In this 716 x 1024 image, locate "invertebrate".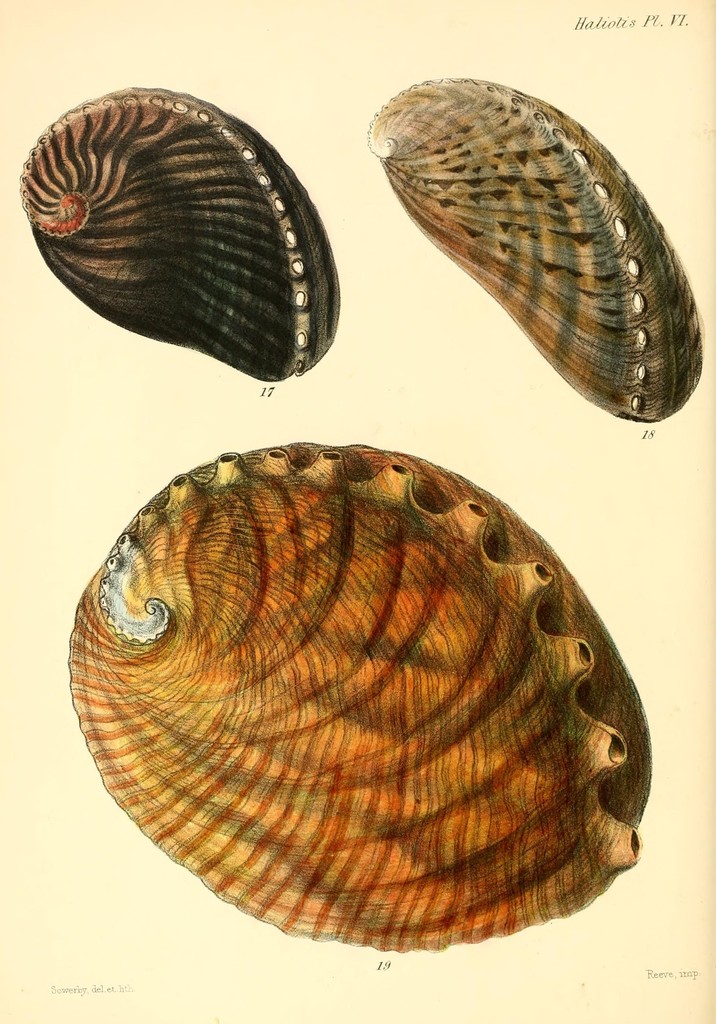
Bounding box: region(63, 442, 658, 951).
